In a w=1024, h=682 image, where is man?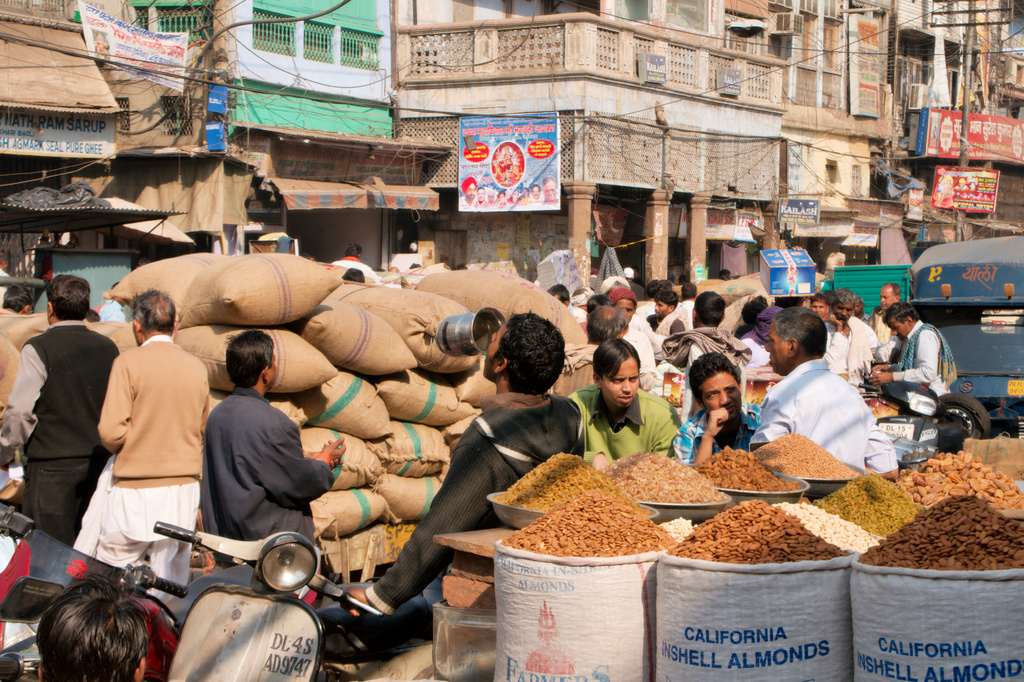
BBox(0, 272, 119, 547).
